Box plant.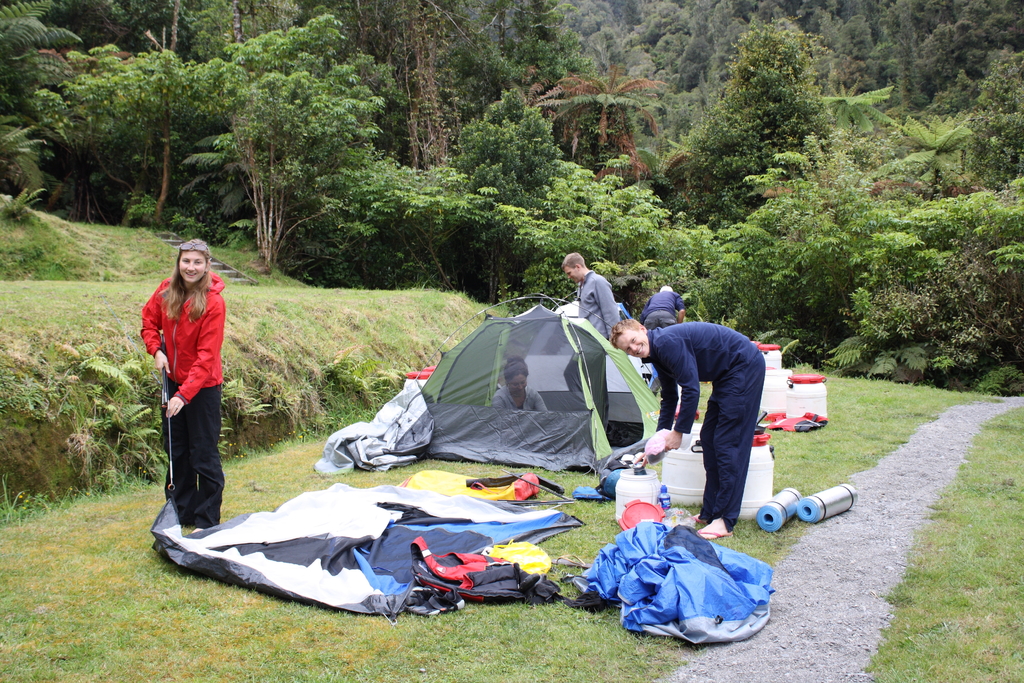
bbox(508, 149, 702, 320).
